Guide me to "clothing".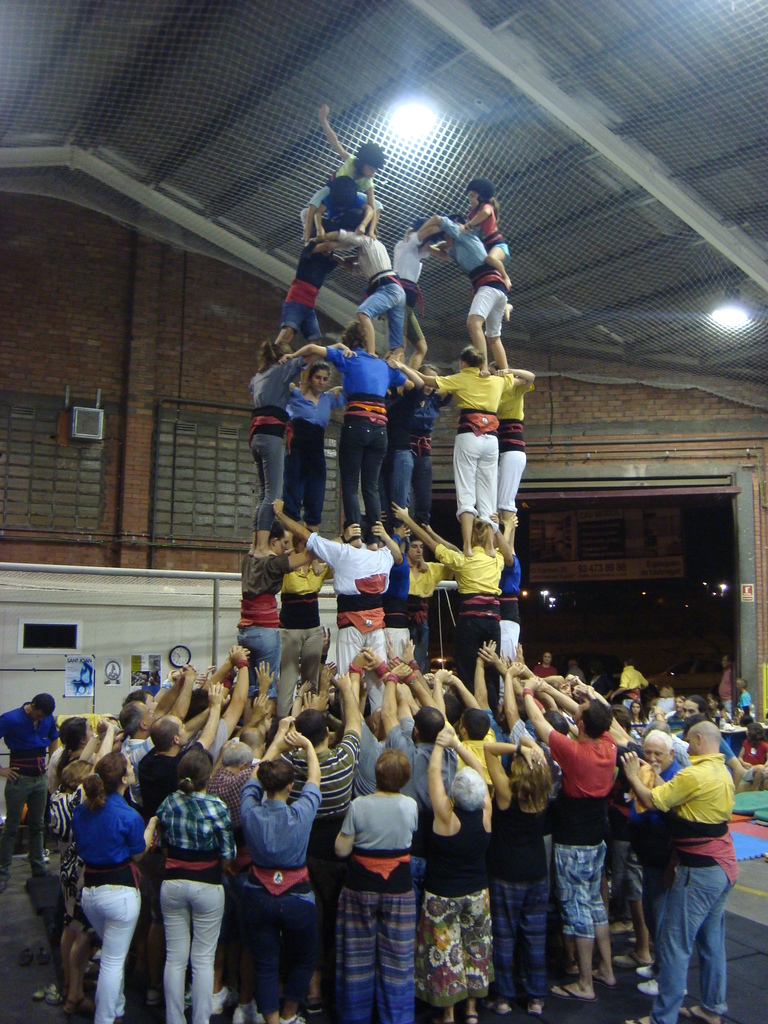
Guidance: 433 365 509 525.
